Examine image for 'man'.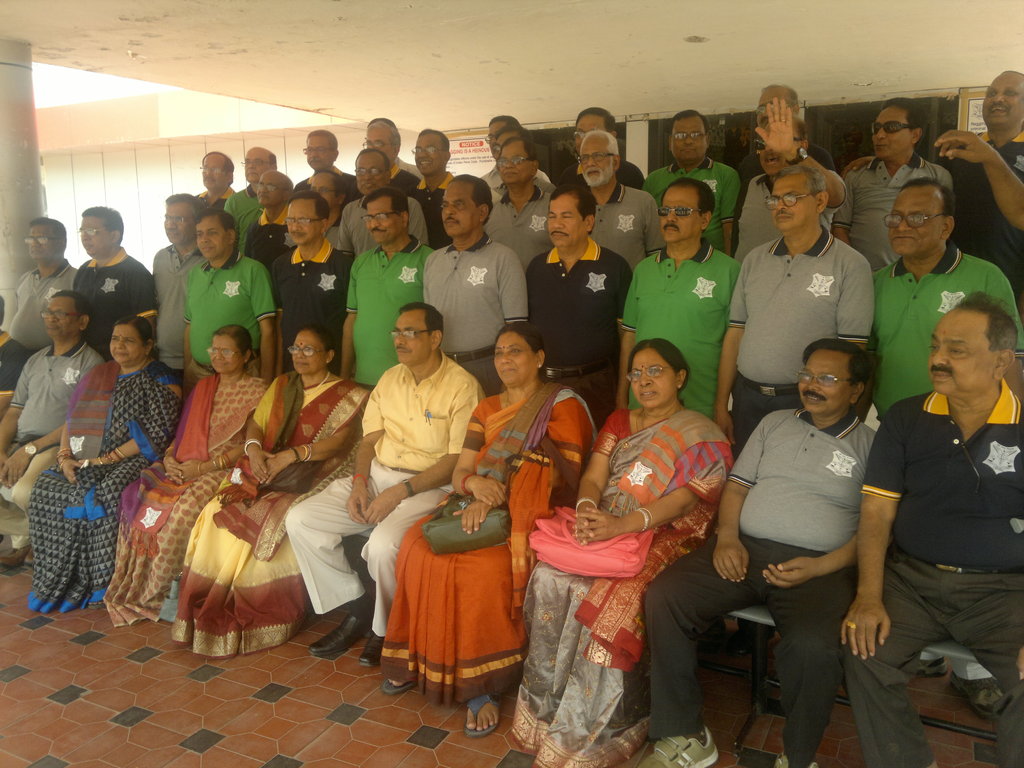
Examination result: <bbox>239, 163, 305, 282</bbox>.
